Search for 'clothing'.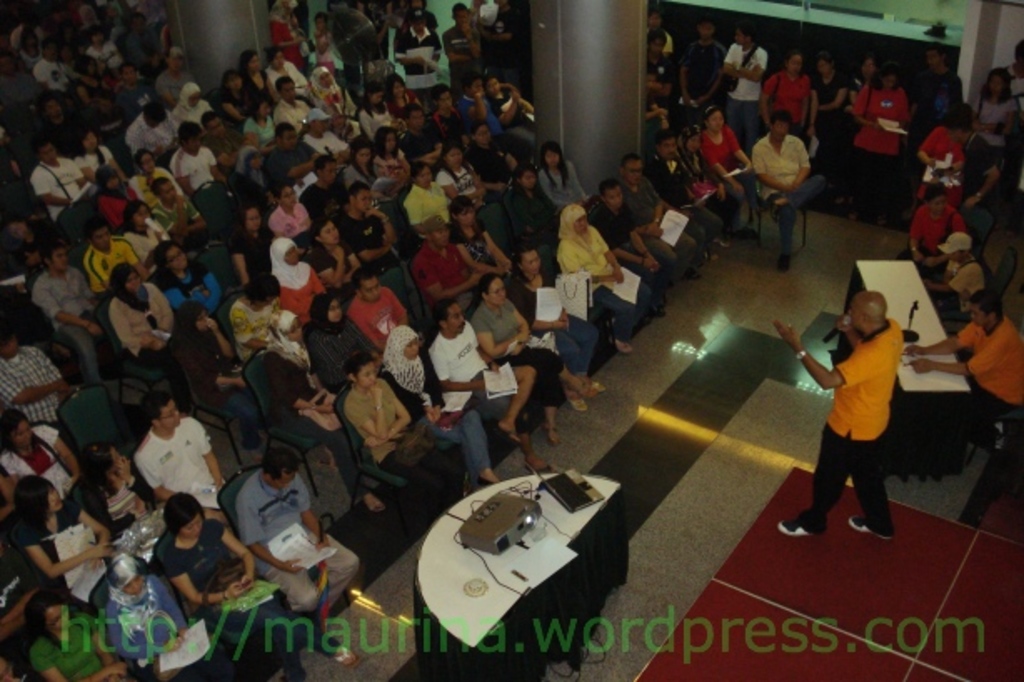
Found at (left=459, top=227, right=490, bottom=285).
